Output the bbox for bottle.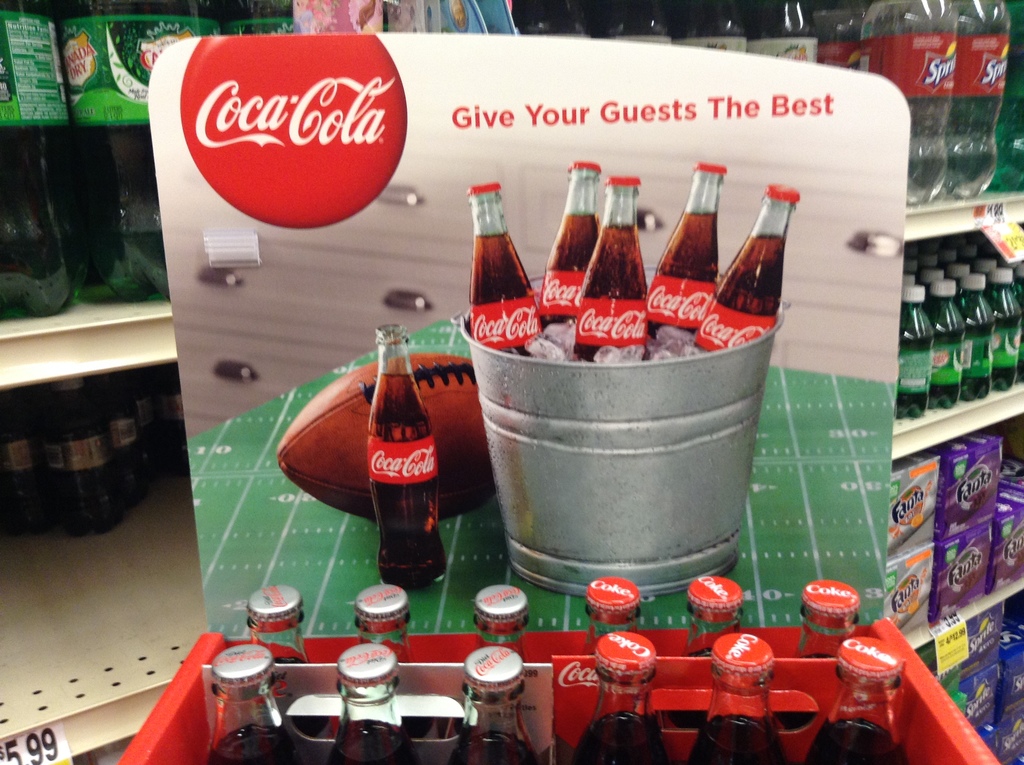
box(899, 280, 929, 423).
